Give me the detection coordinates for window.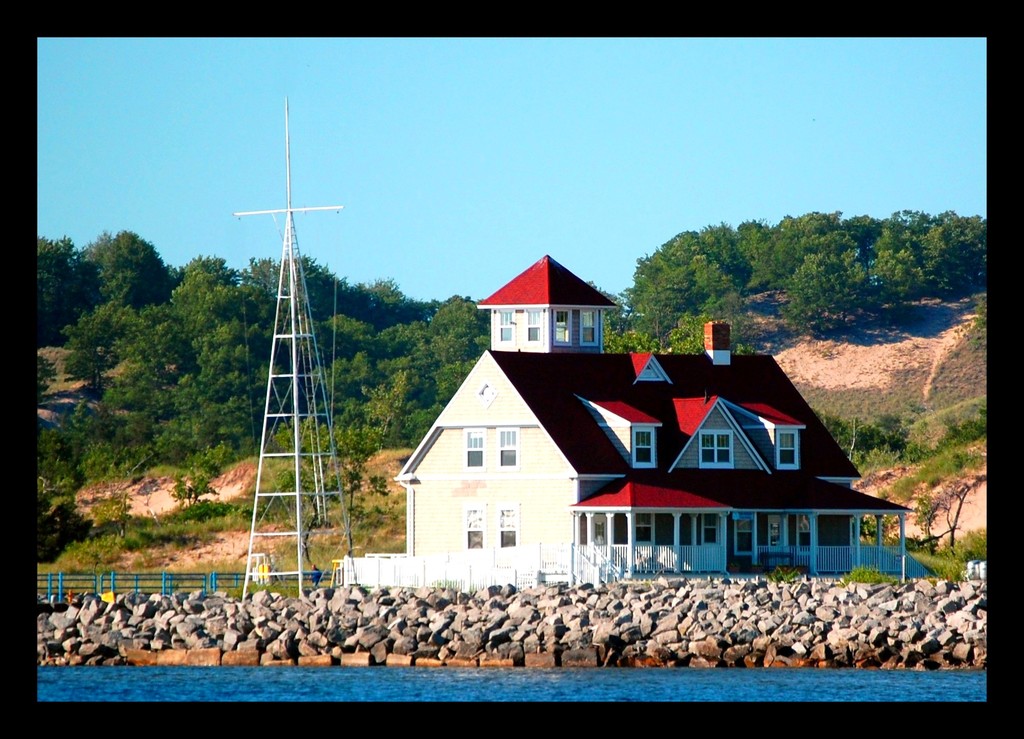
(466, 511, 488, 548).
